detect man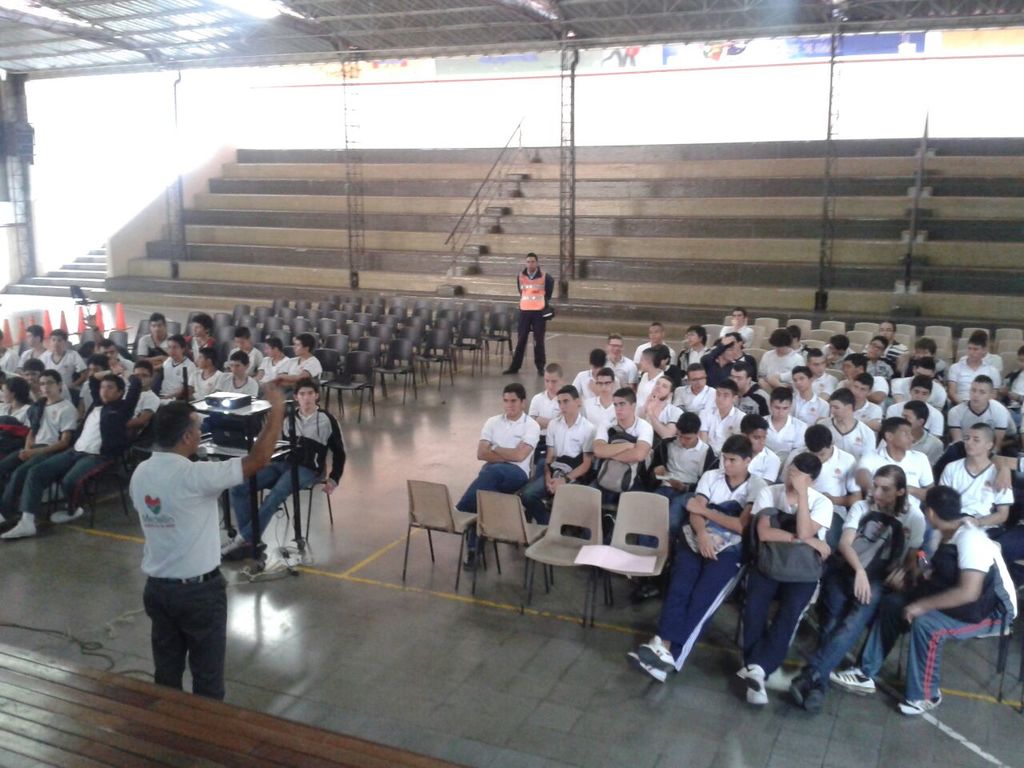
586/378/656/512
